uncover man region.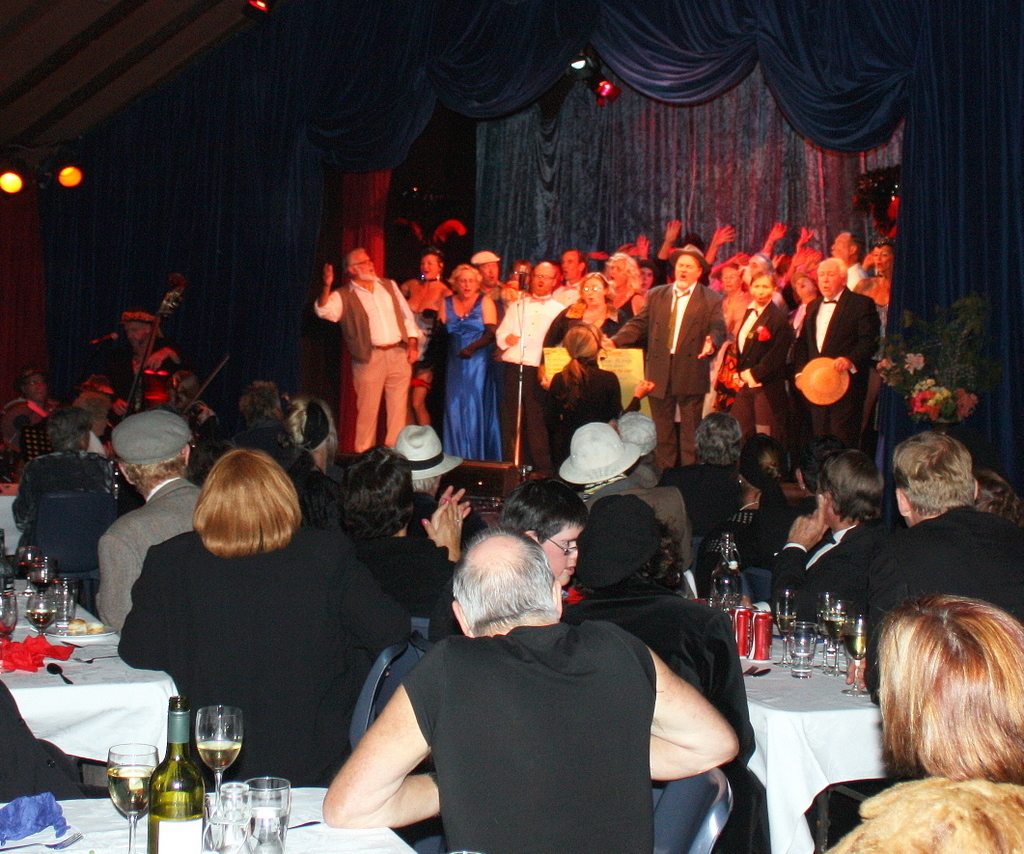
Uncovered: <region>93, 413, 209, 637</region>.
